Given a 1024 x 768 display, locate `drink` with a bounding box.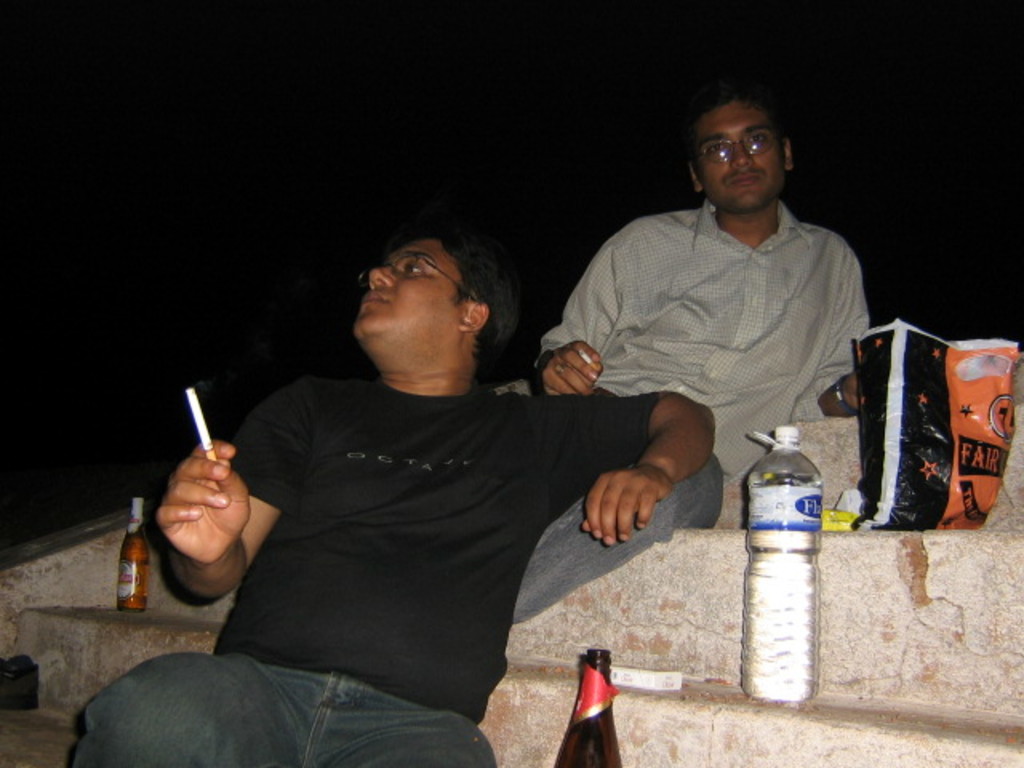
Located: <region>120, 525, 147, 608</region>.
